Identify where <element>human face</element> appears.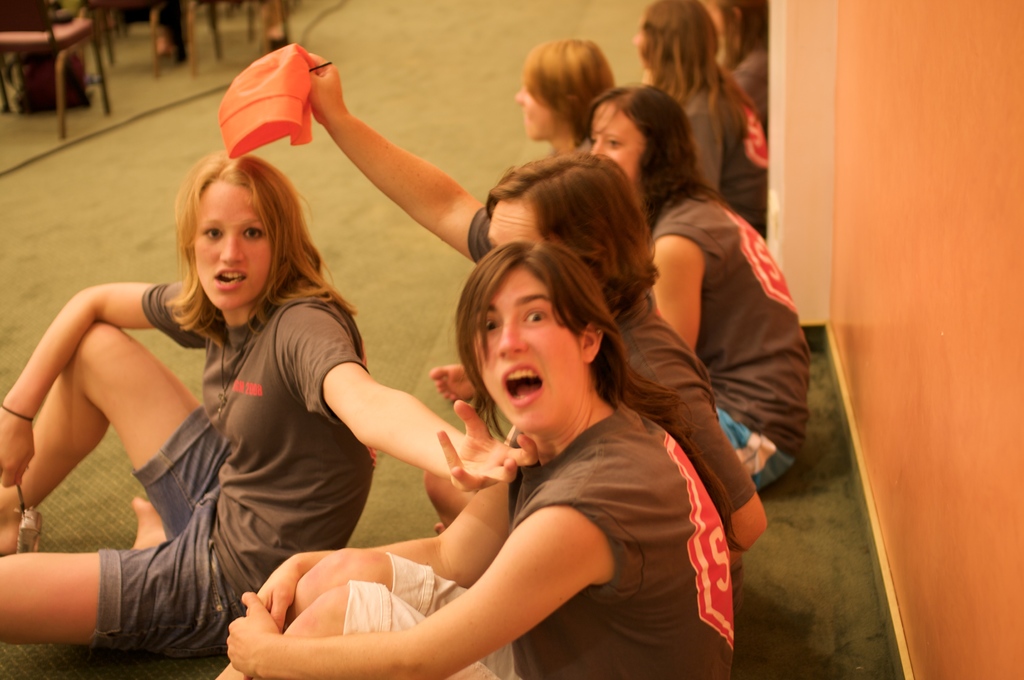
Appears at region(593, 97, 645, 180).
